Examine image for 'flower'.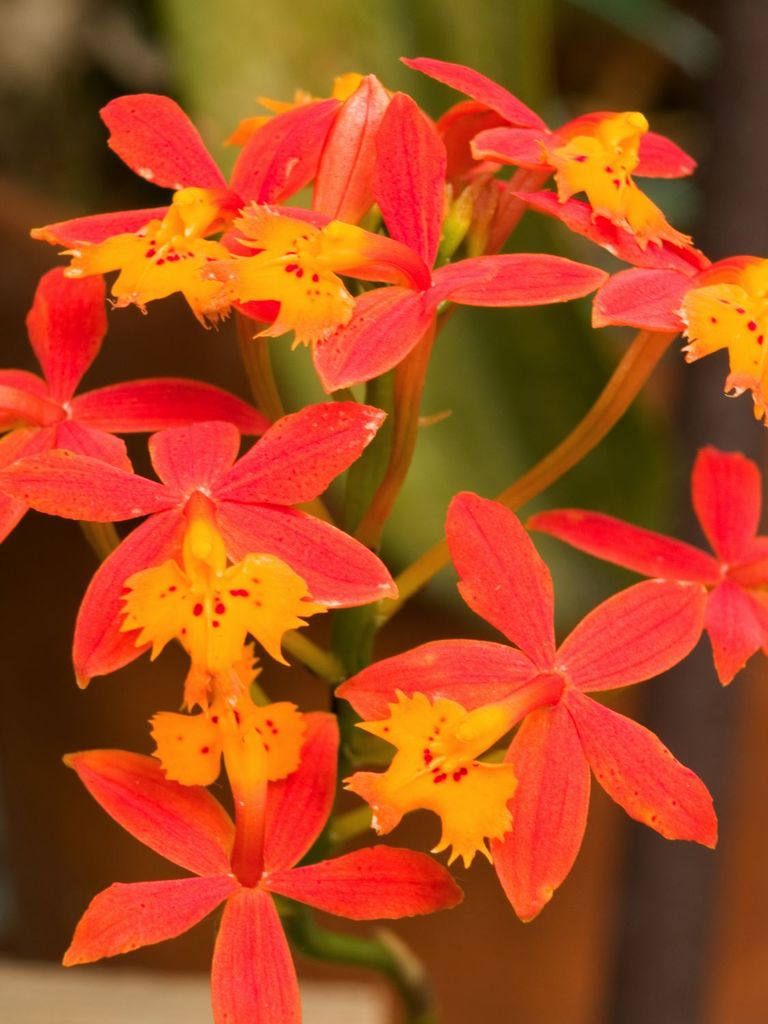
Examination result: 0,263,266,545.
